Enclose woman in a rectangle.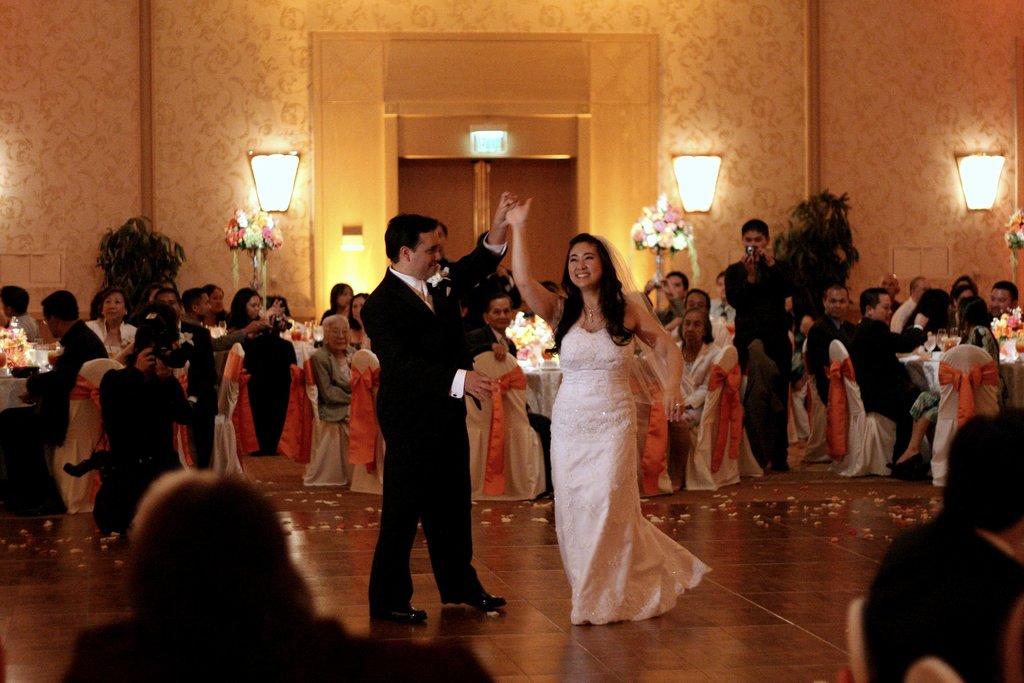
{"x1": 82, "y1": 286, "x2": 147, "y2": 360}.
